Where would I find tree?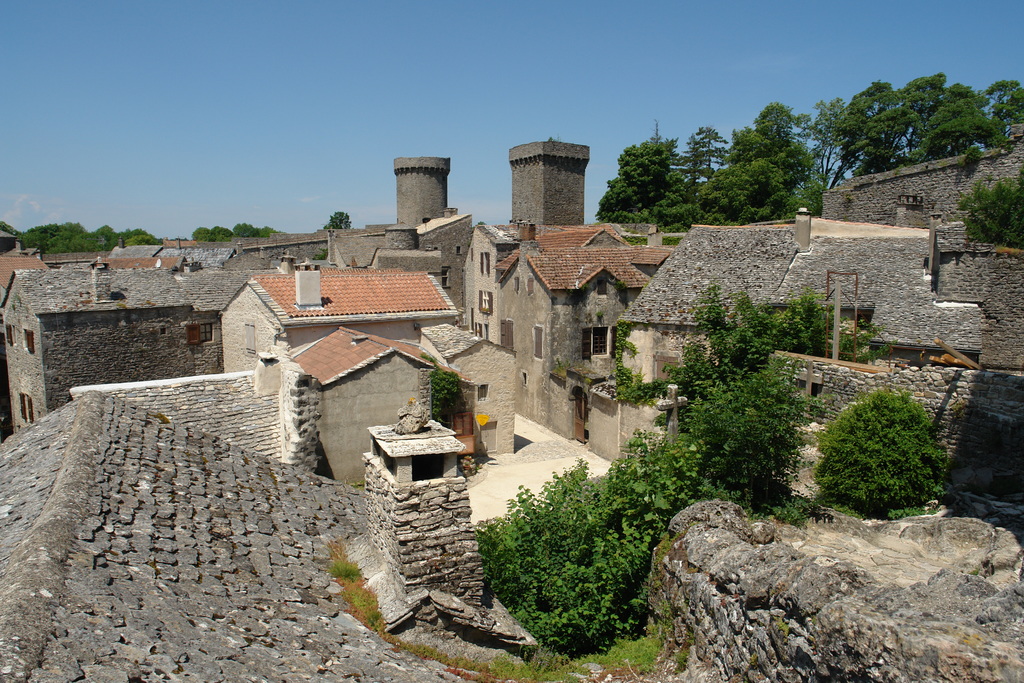
At [662,283,897,441].
